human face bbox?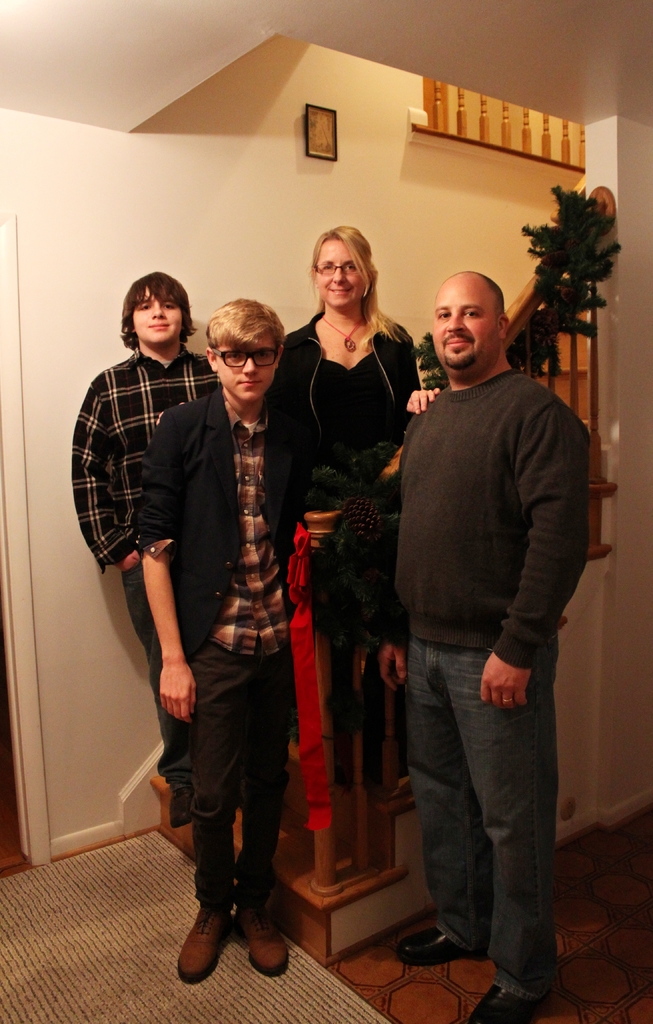
bbox=(433, 277, 501, 364)
